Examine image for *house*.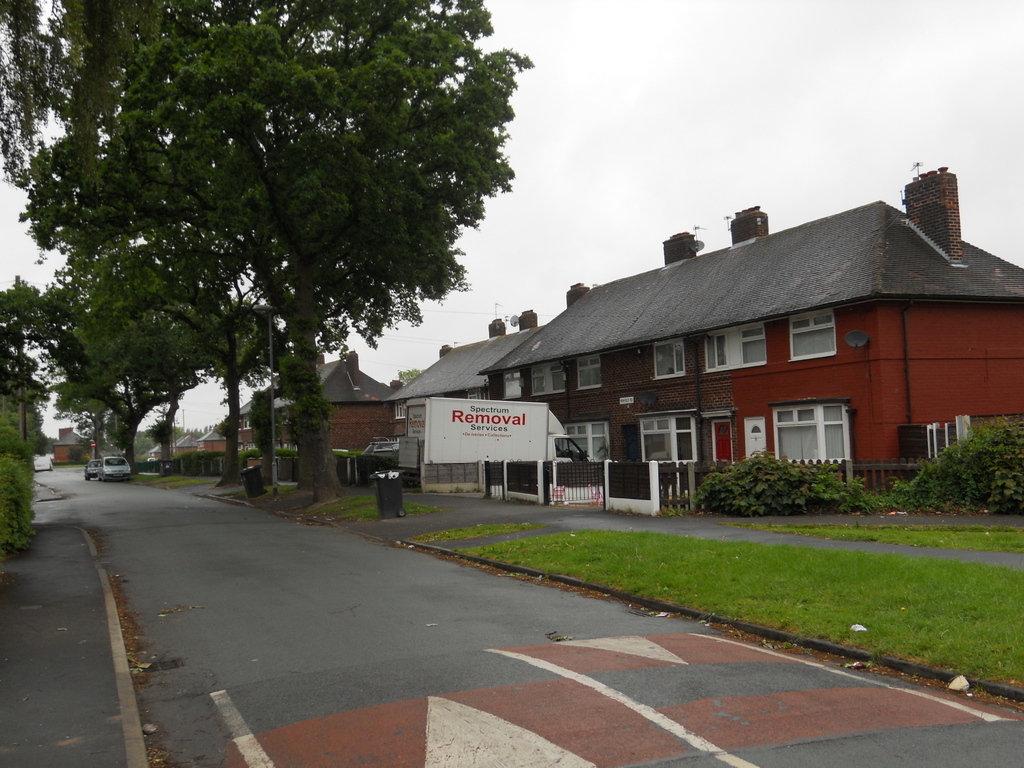
Examination result: region(146, 436, 164, 467).
